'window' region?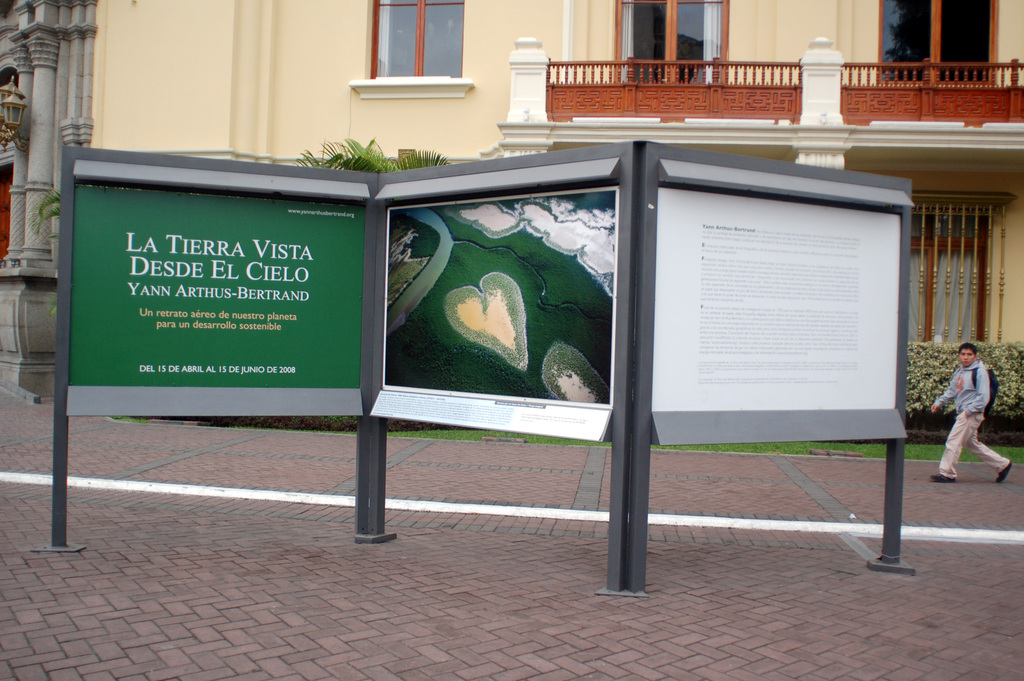
615:0:736:88
